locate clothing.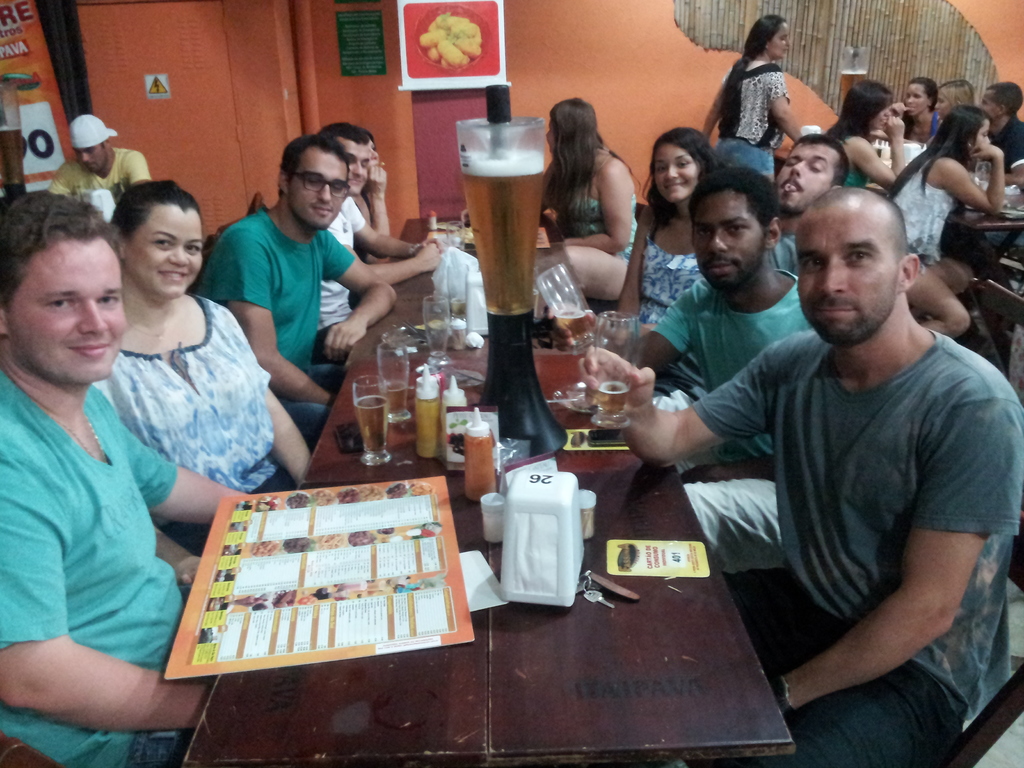
Bounding box: bbox(716, 53, 794, 173).
